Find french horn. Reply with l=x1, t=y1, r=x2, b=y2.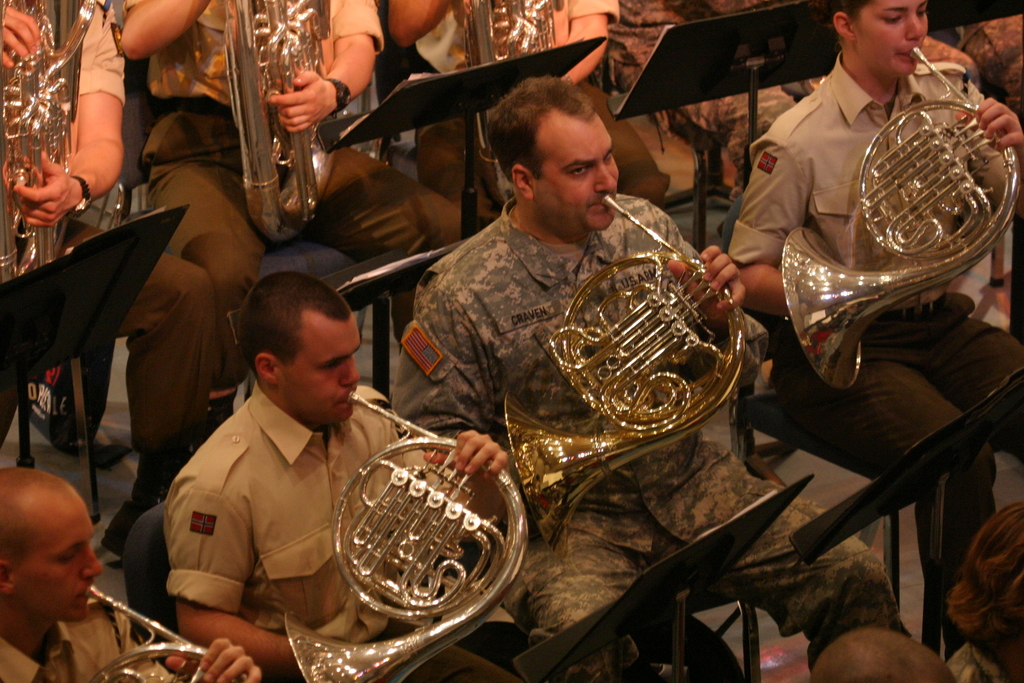
l=0, t=0, r=107, b=286.
